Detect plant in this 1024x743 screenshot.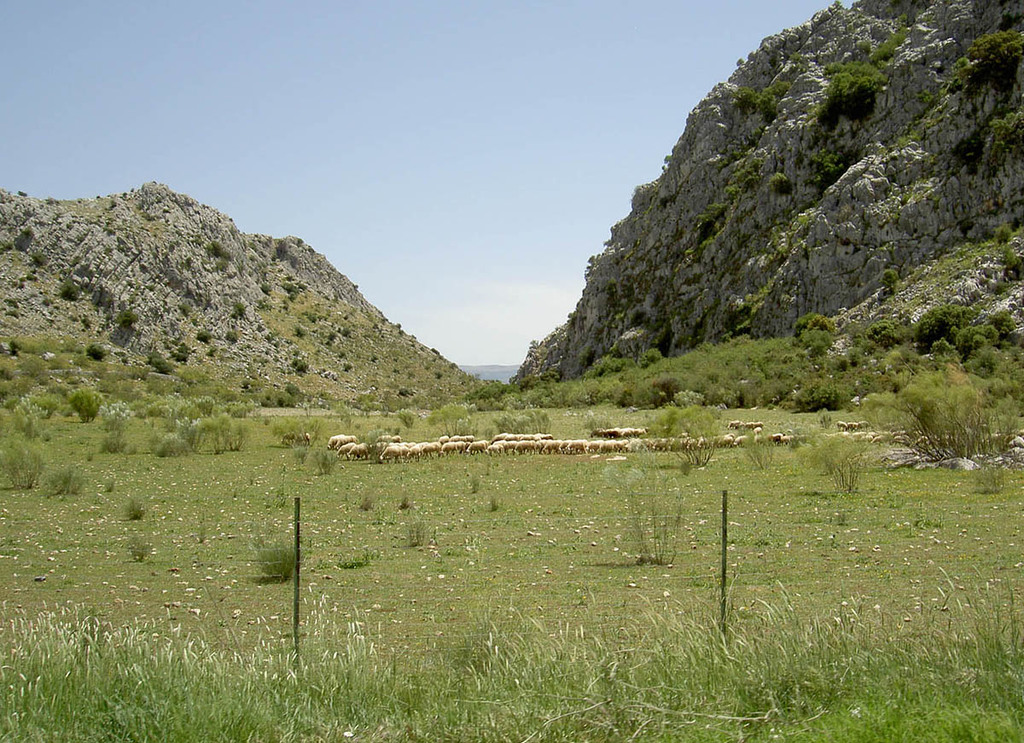
Detection: select_region(132, 542, 159, 574).
